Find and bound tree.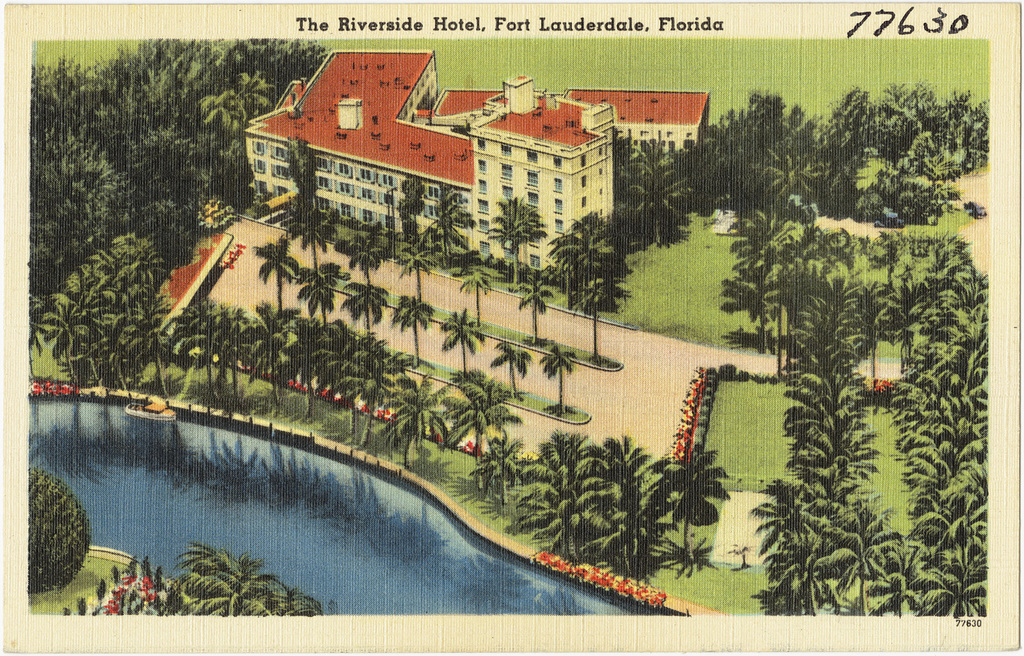
Bound: Rect(386, 289, 430, 370).
